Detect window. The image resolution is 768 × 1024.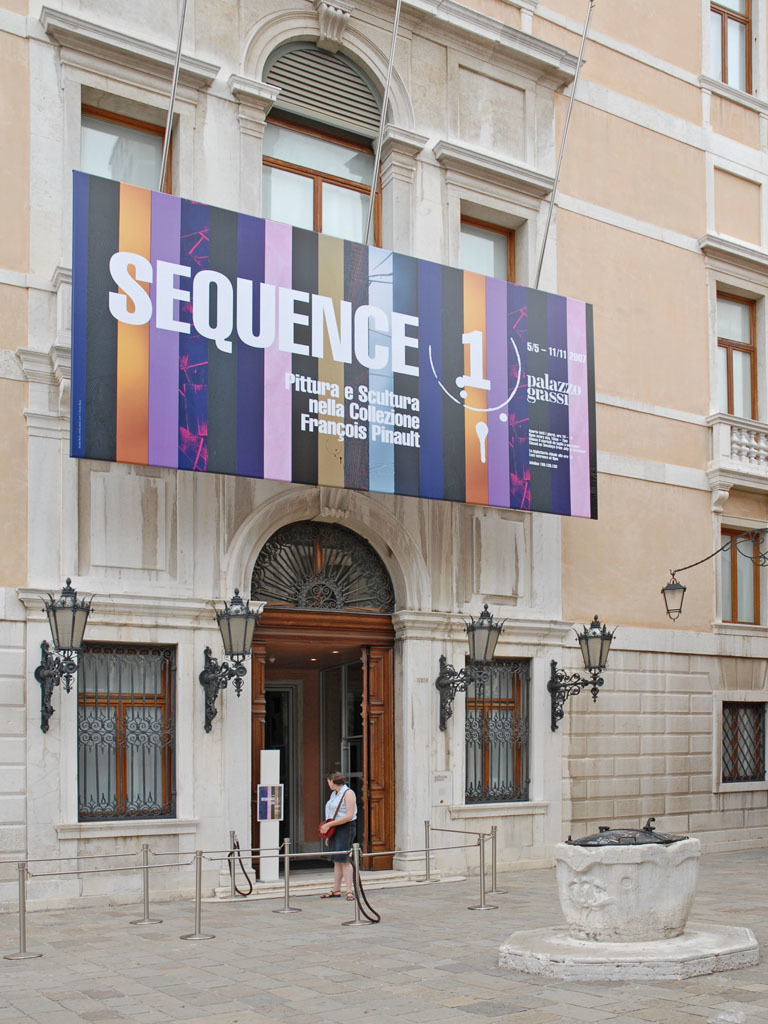
x1=708, y1=0, x2=752, y2=90.
